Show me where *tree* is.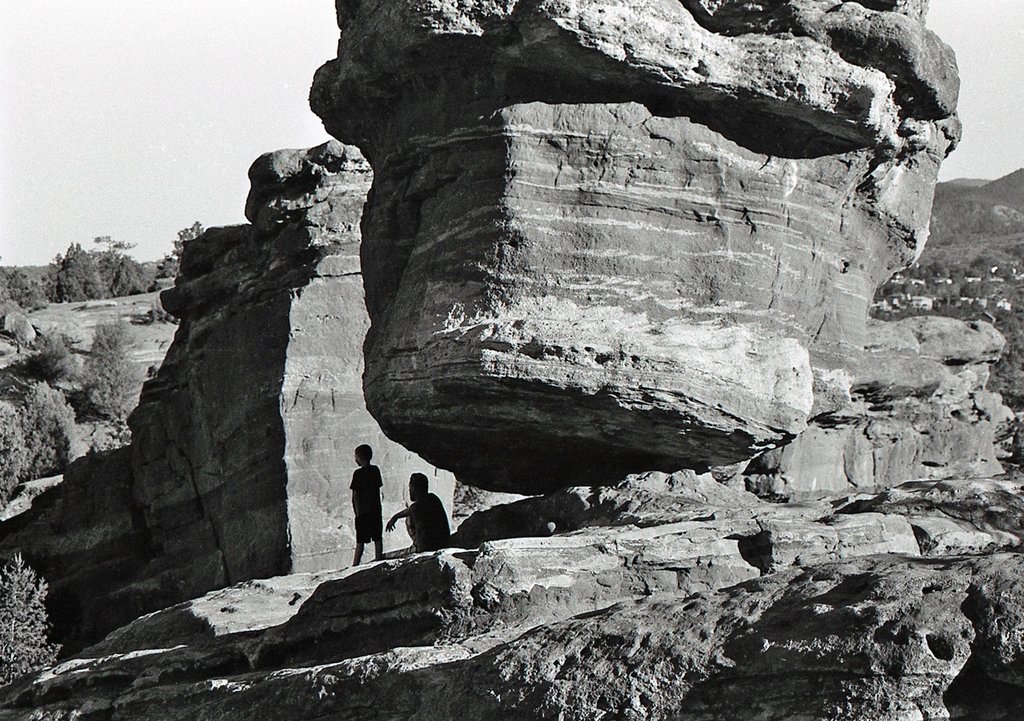
*tree* is at <bbox>0, 549, 64, 686</bbox>.
